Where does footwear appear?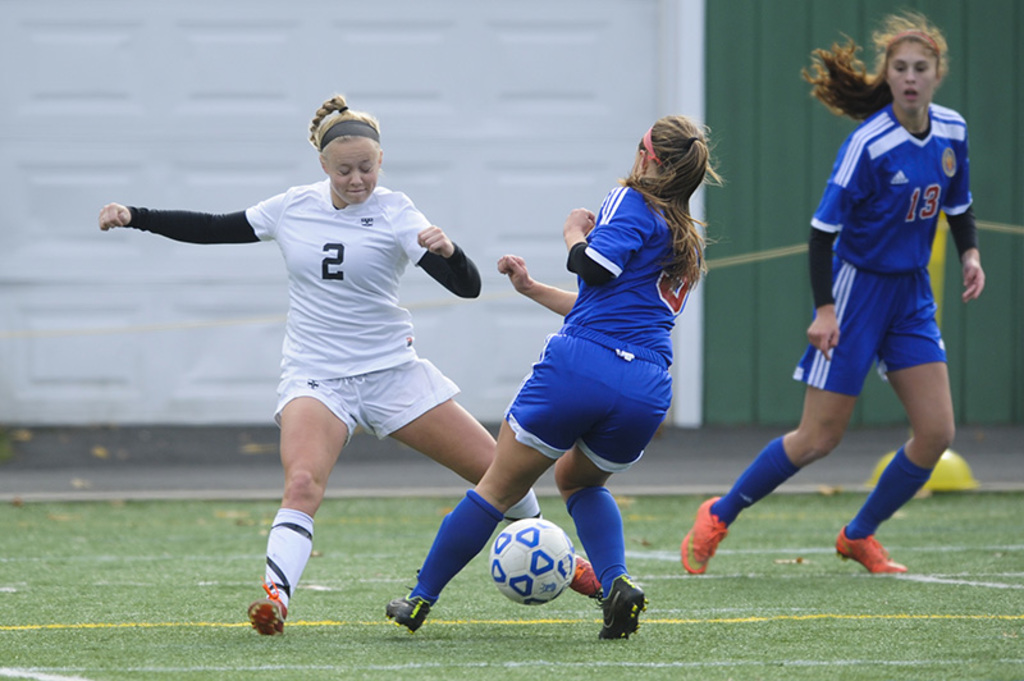
Appears at l=835, t=527, r=910, b=581.
